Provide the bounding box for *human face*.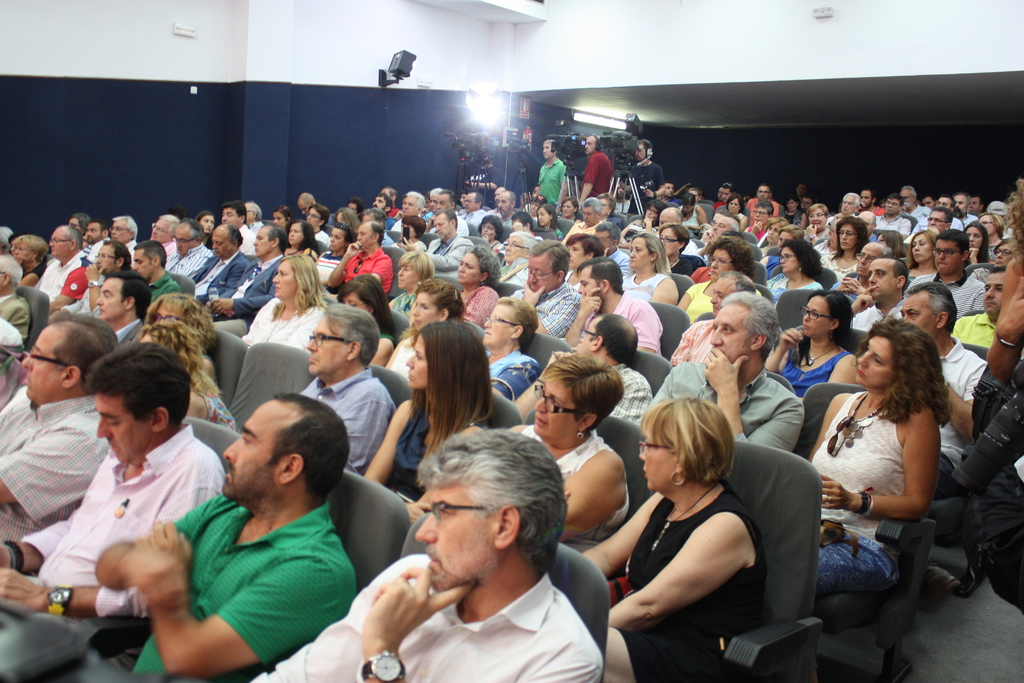
rect(858, 191, 873, 208).
